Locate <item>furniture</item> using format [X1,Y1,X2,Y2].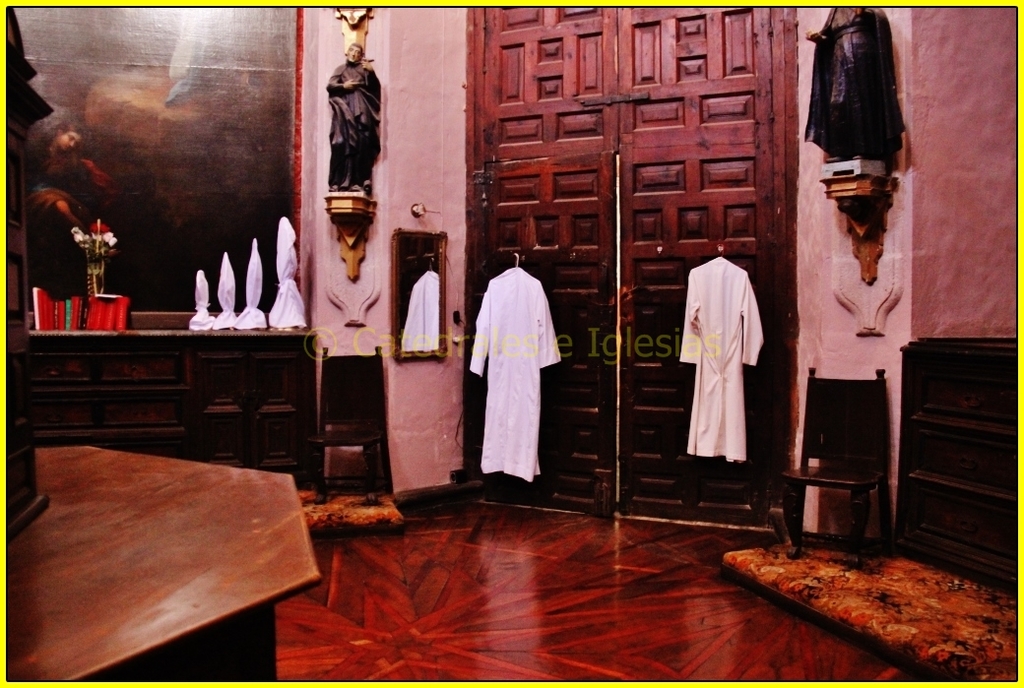
[775,367,882,563].
